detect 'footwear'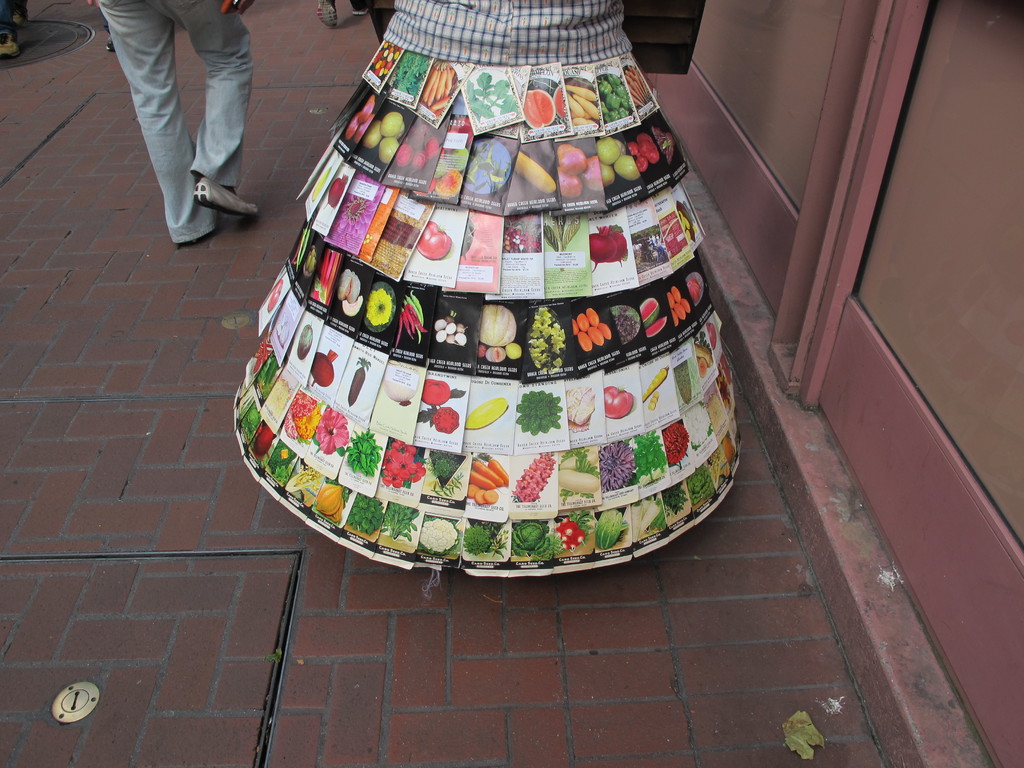
(12,13,28,26)
